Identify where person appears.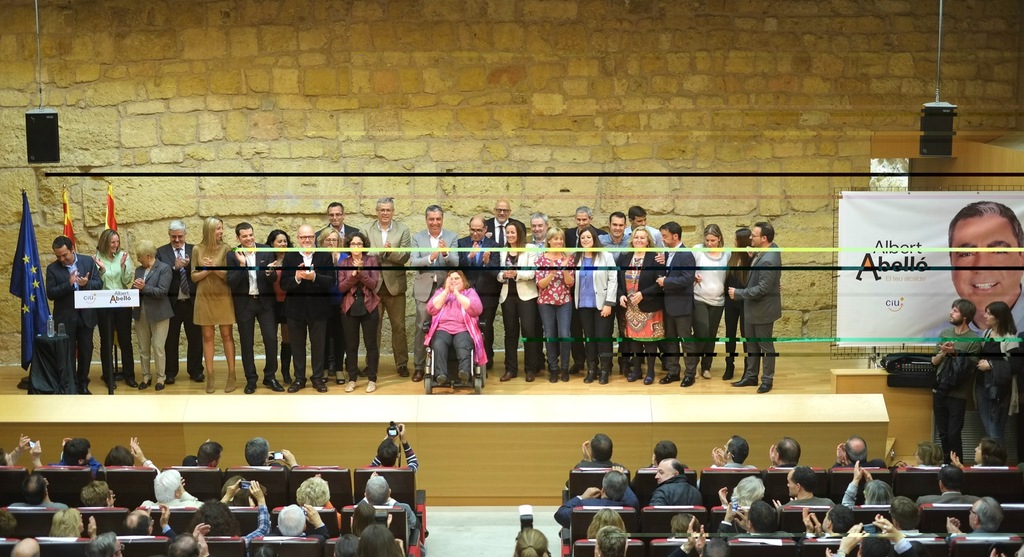
Appears at l=831, t=474, r=893, b=502.
